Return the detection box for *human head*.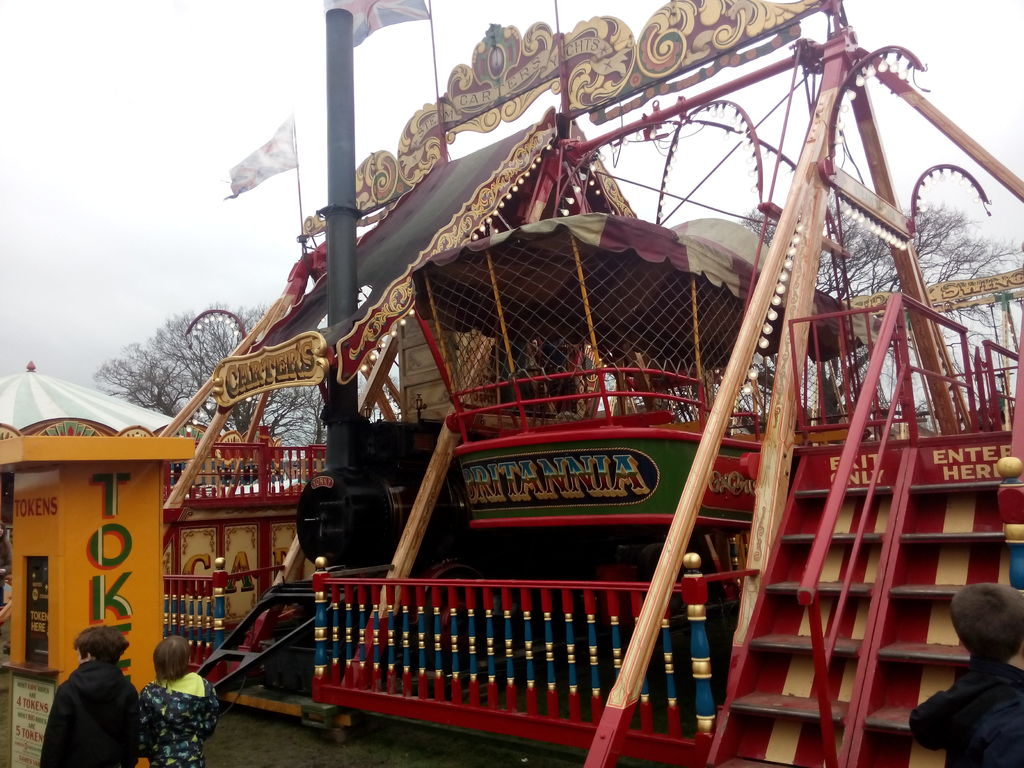
949, 580, 1023, 662.
